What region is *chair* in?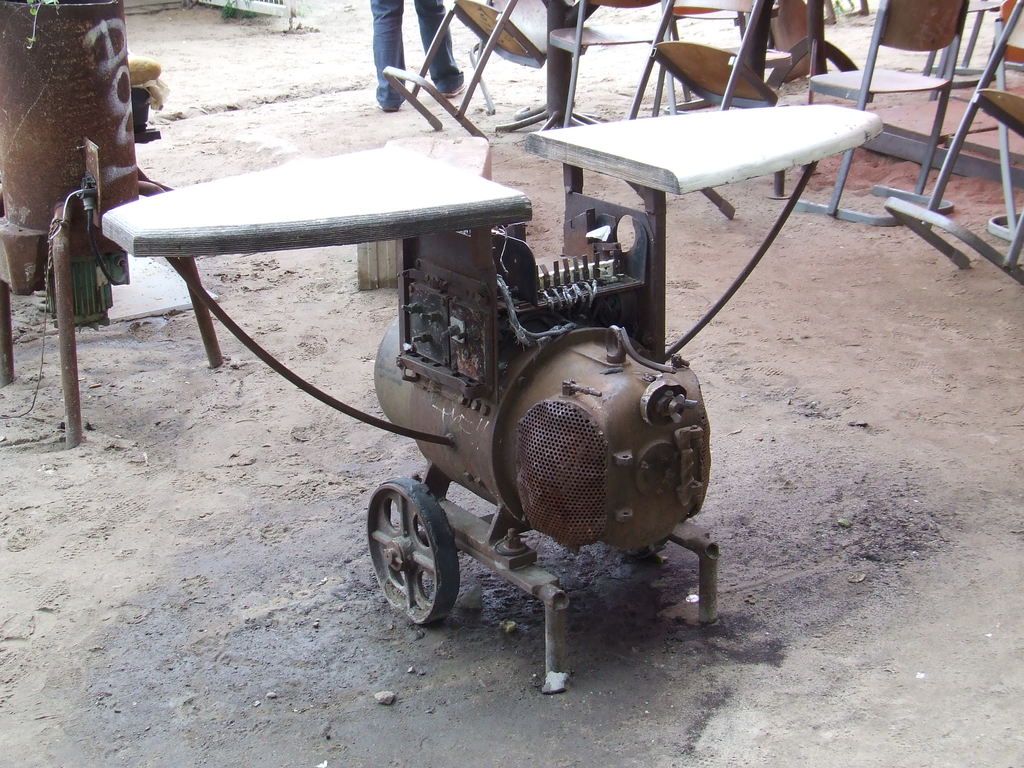
(877, 0, 1023, 284).
